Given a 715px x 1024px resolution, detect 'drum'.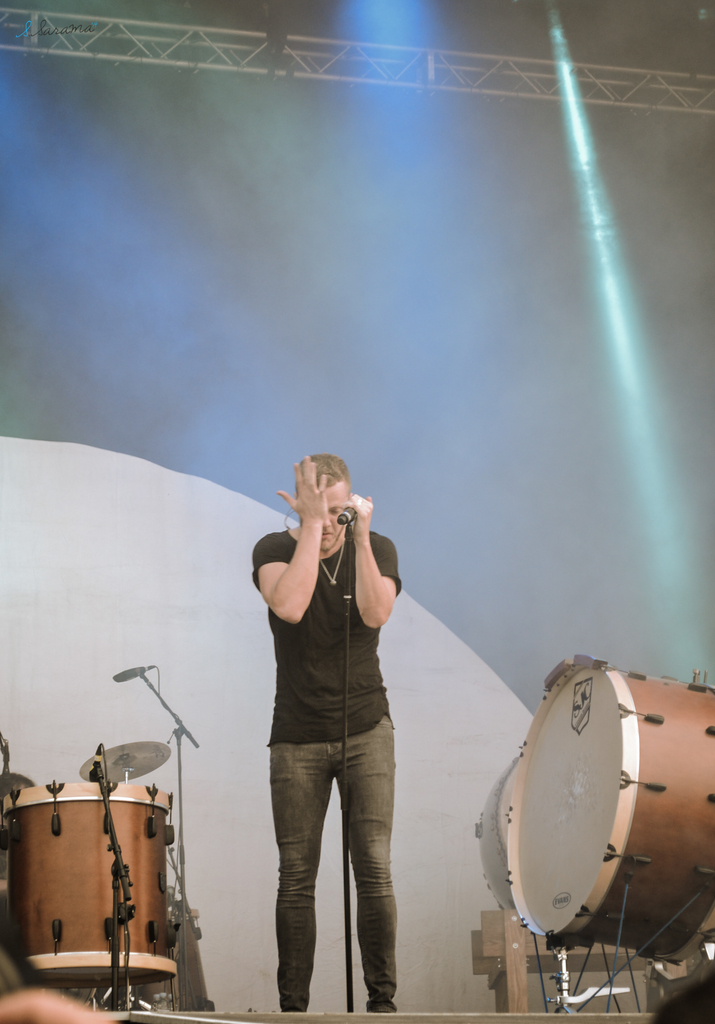
<bbox>485, 646, 680, 943</bbox>.
